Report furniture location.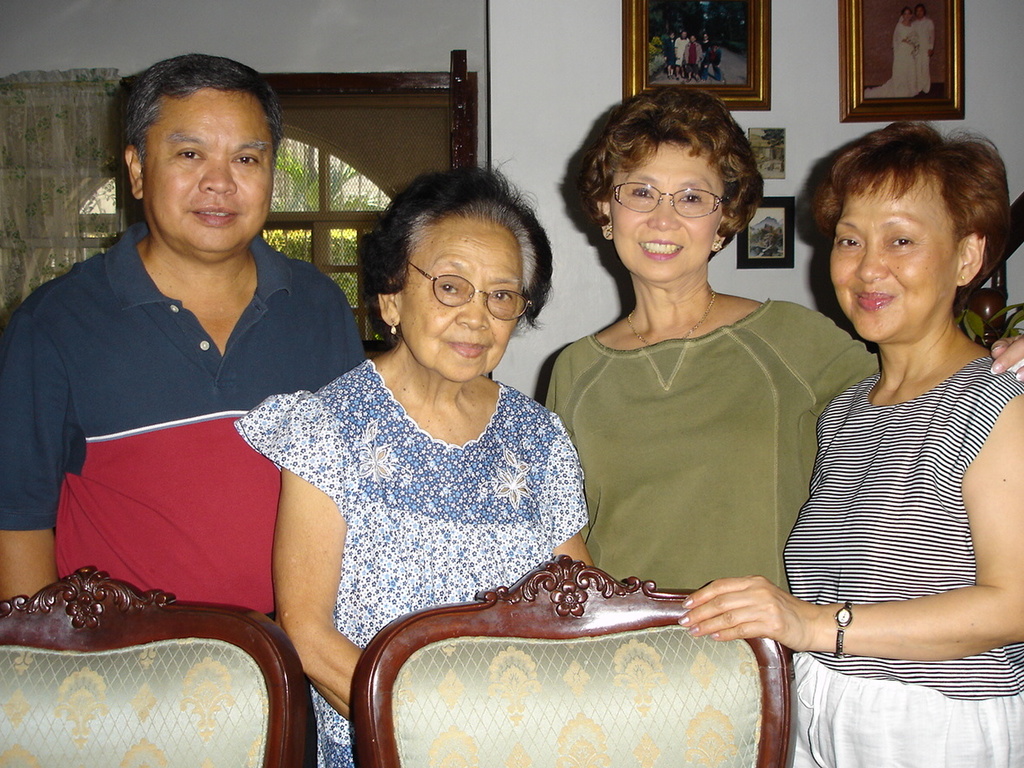
Report: [346,554,789,767].
